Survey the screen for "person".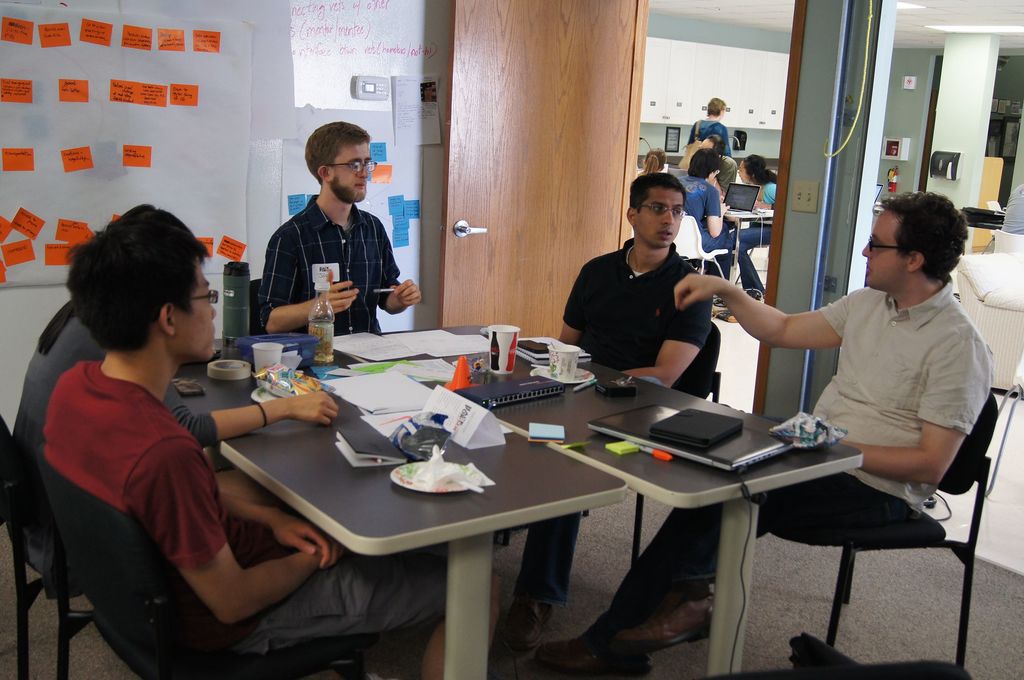
Survey found: left=717, top=150, right=776, bottom=296.
